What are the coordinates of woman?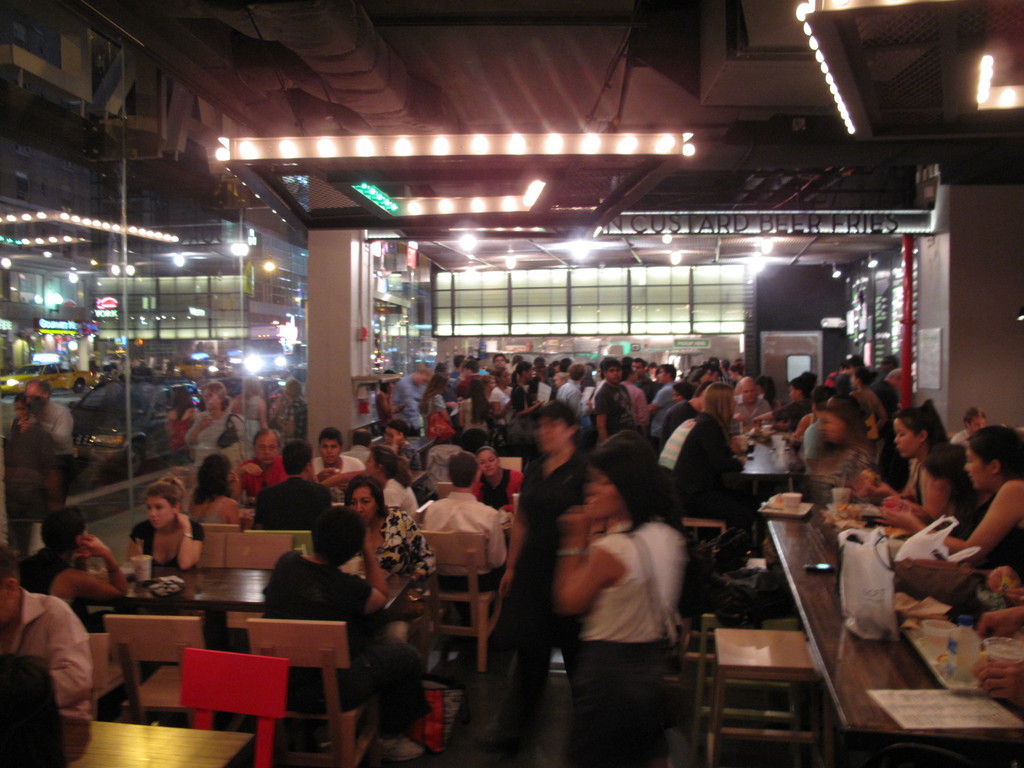
[669, 381, 697, 406].
